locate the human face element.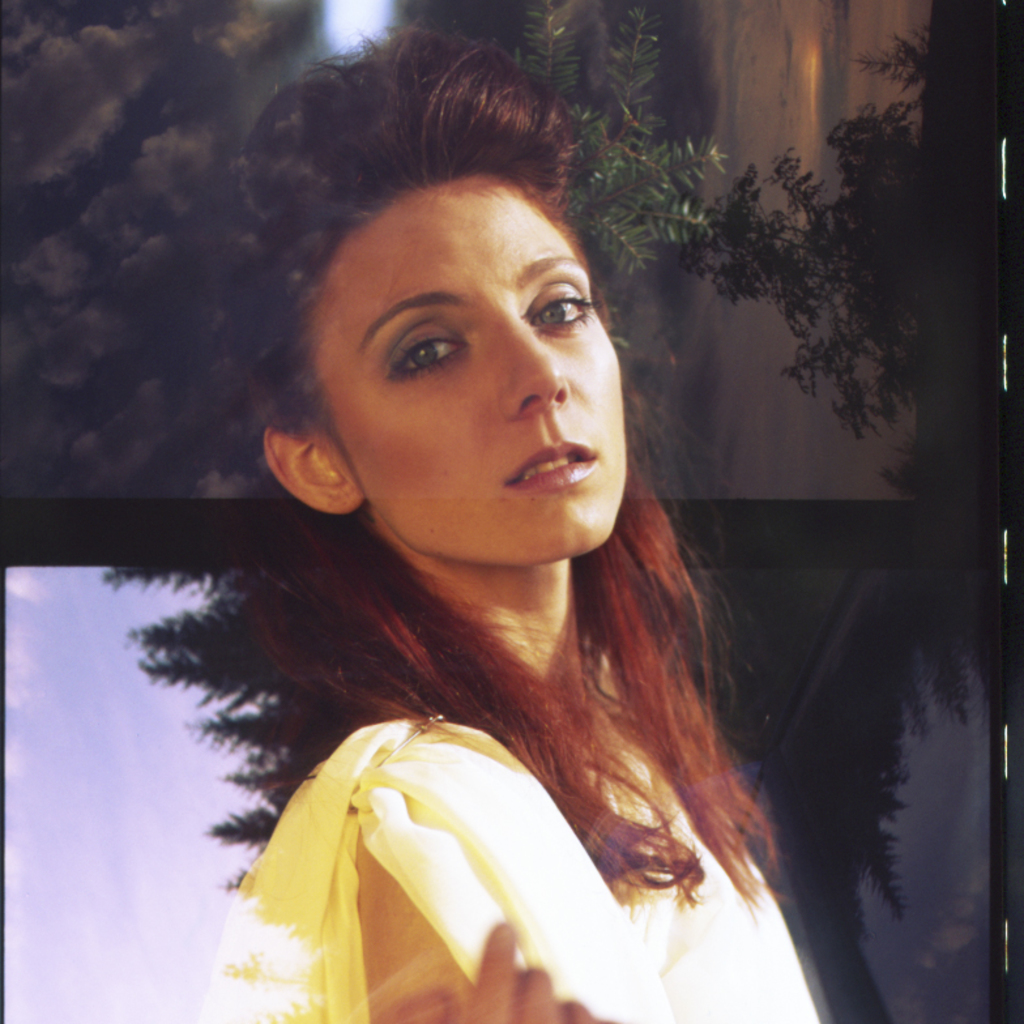
Element bbox: l=295, t=172, r=632, b=575.
